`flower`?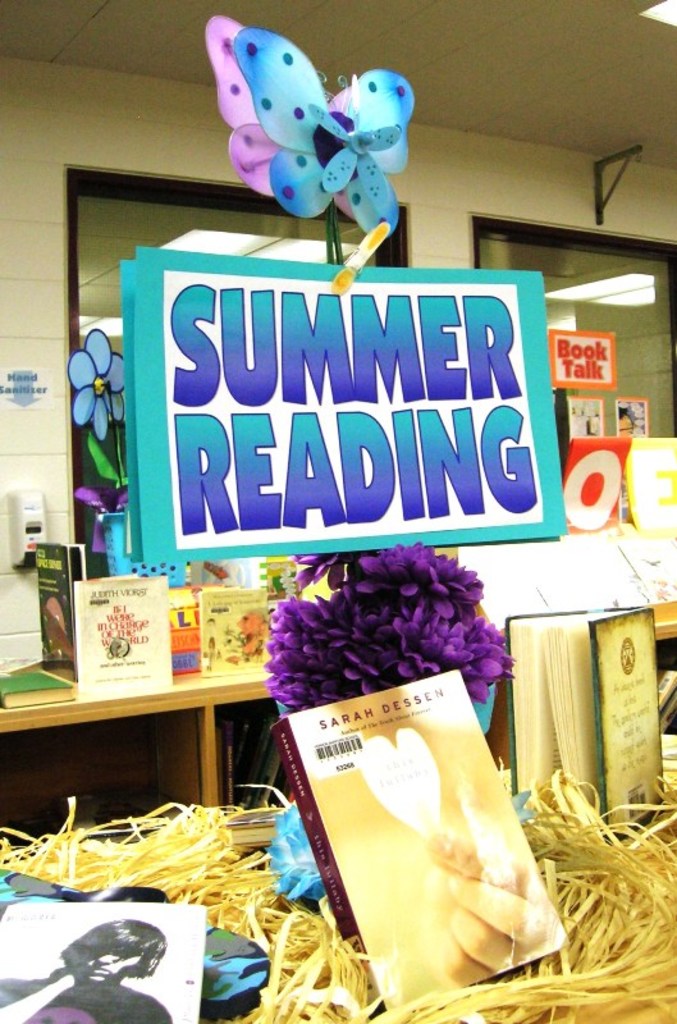
{"left": 307, "top": 96, "right": 404, "bottom": 218}
